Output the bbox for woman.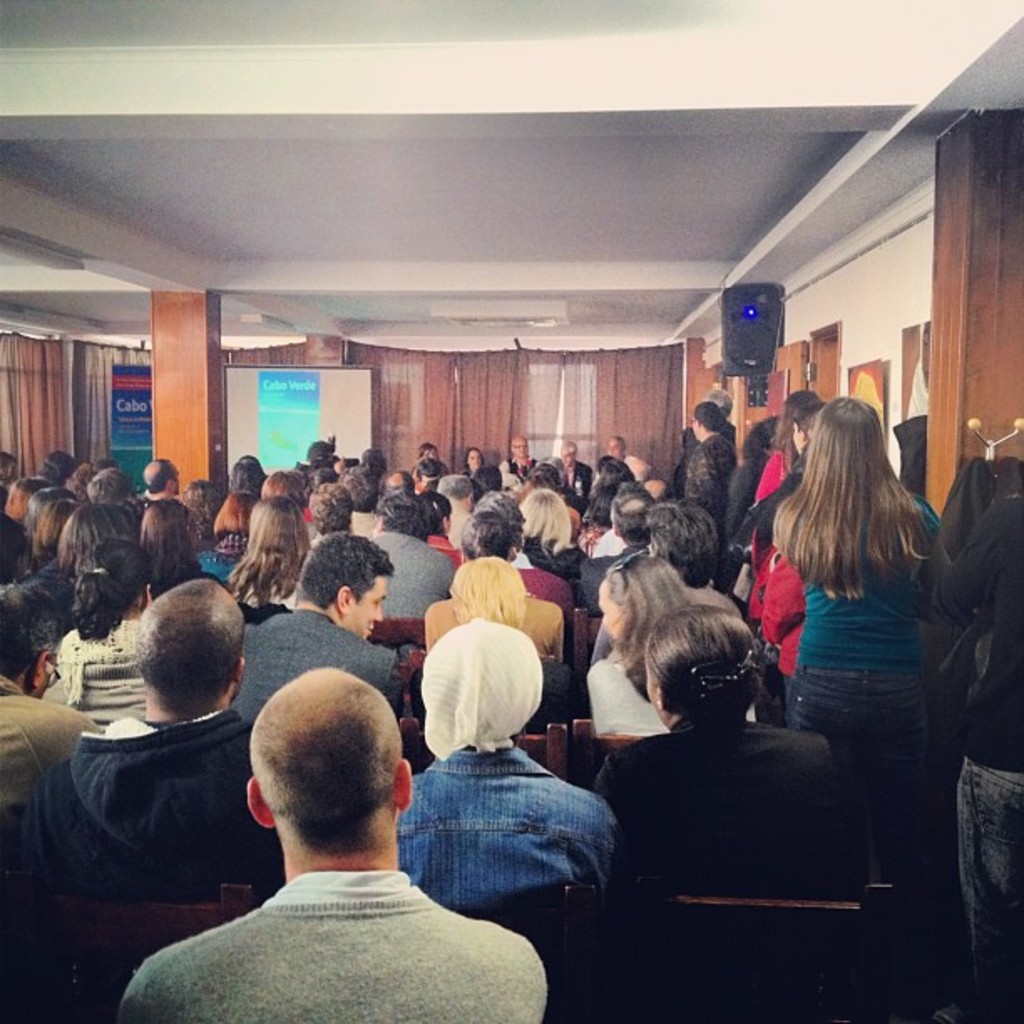
box=[751, 383, 833, 586].
